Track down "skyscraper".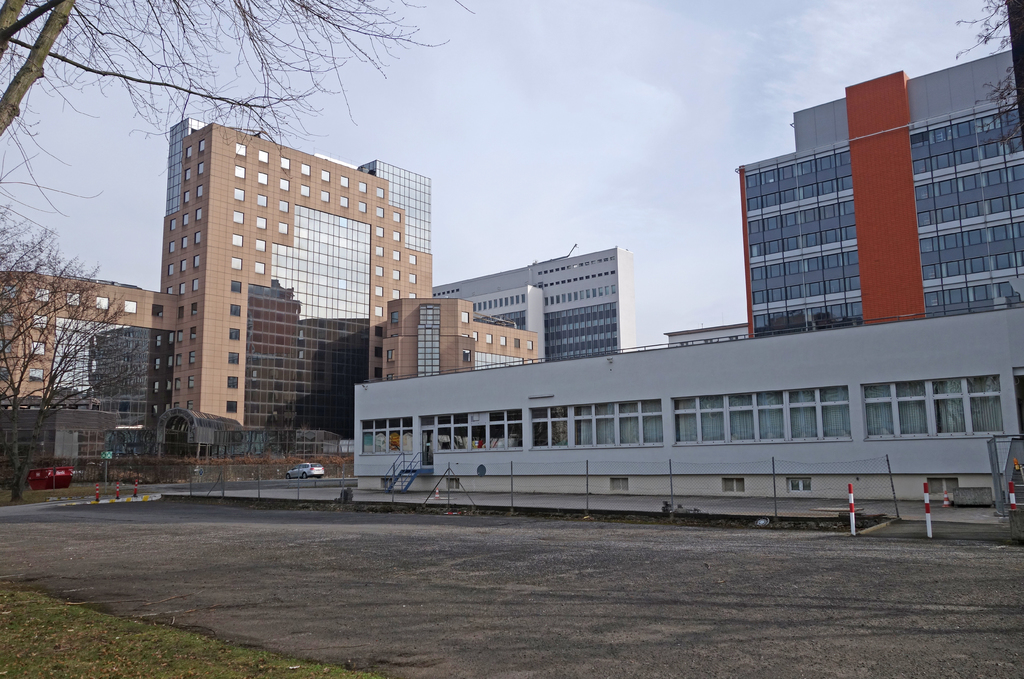
Tracked to pyautogui.locateOnScreen(0, 269, 183, 488).
